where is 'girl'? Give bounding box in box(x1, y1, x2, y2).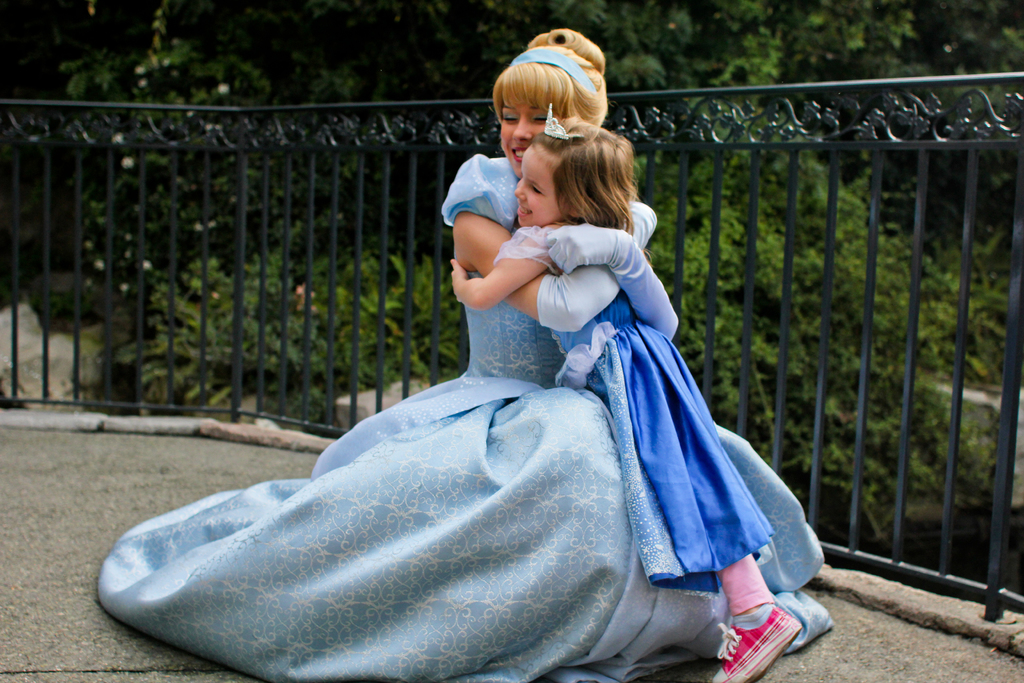
box(100, 24, 820, 682).
